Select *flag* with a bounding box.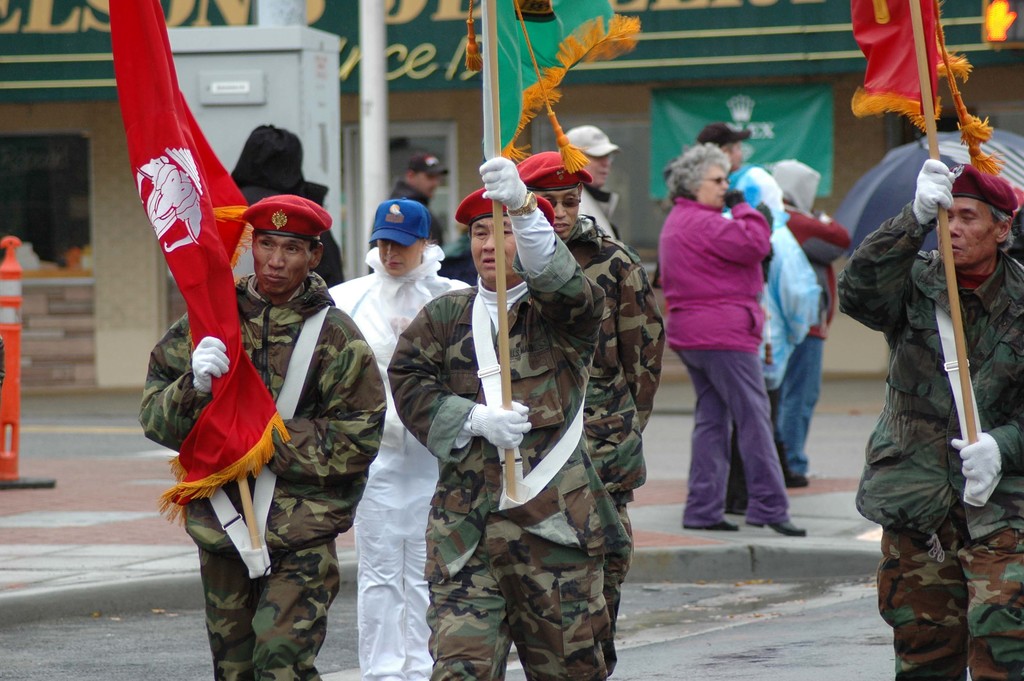
region(109, 19, 241, 441).
